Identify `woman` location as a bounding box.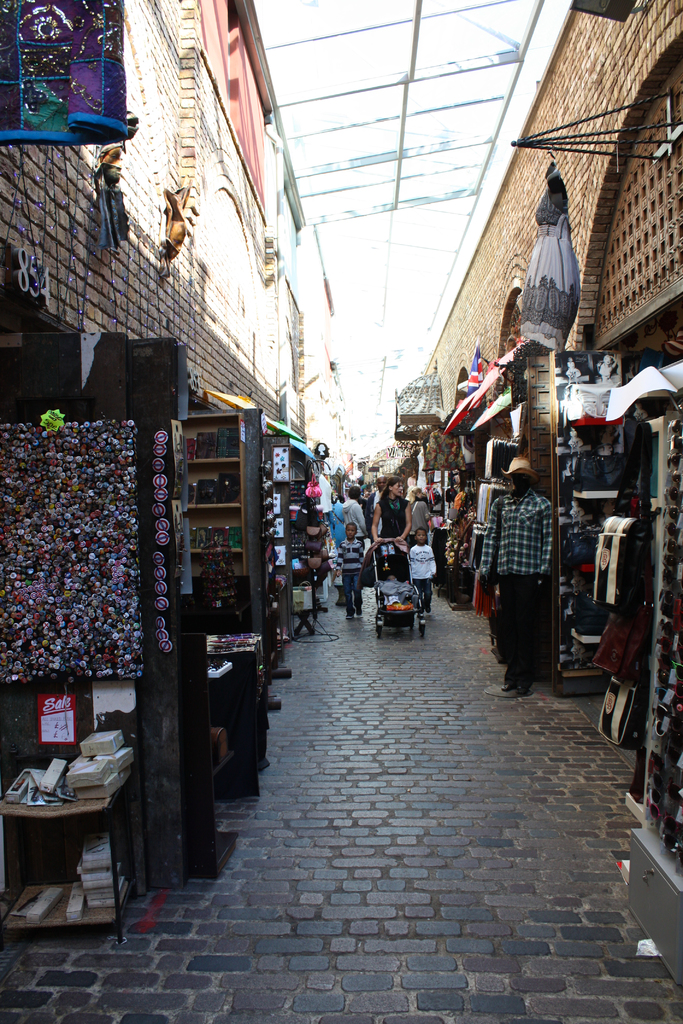
{"left": 372, "top": 475, "right": 411, "bottom": 546}.
